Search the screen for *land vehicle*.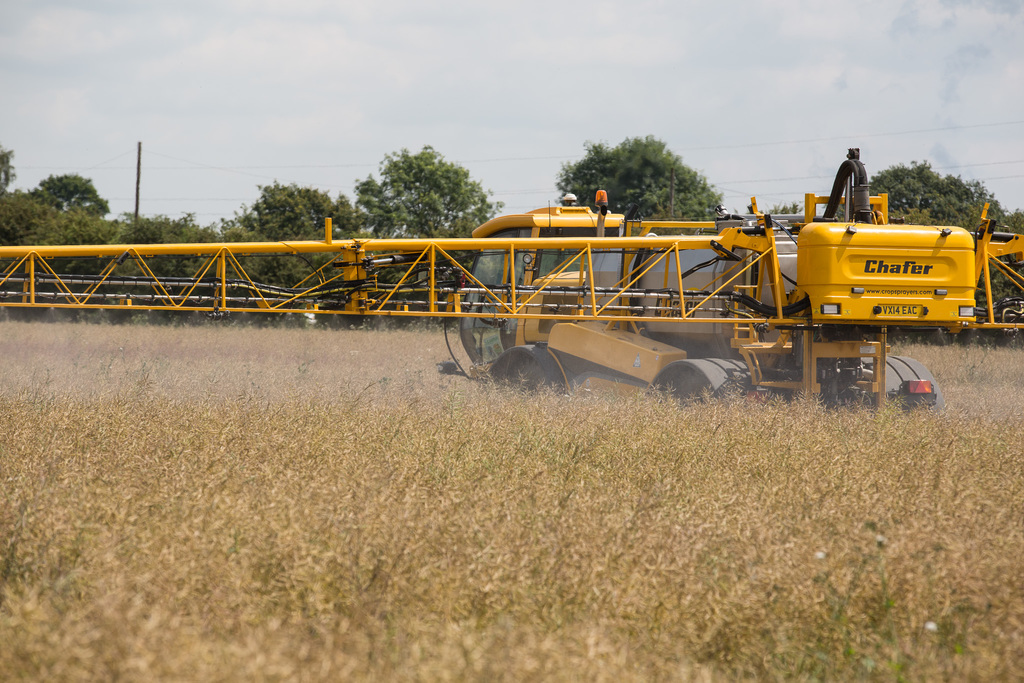
Found at [left=0, top=187, right=1023, bottom=422].
